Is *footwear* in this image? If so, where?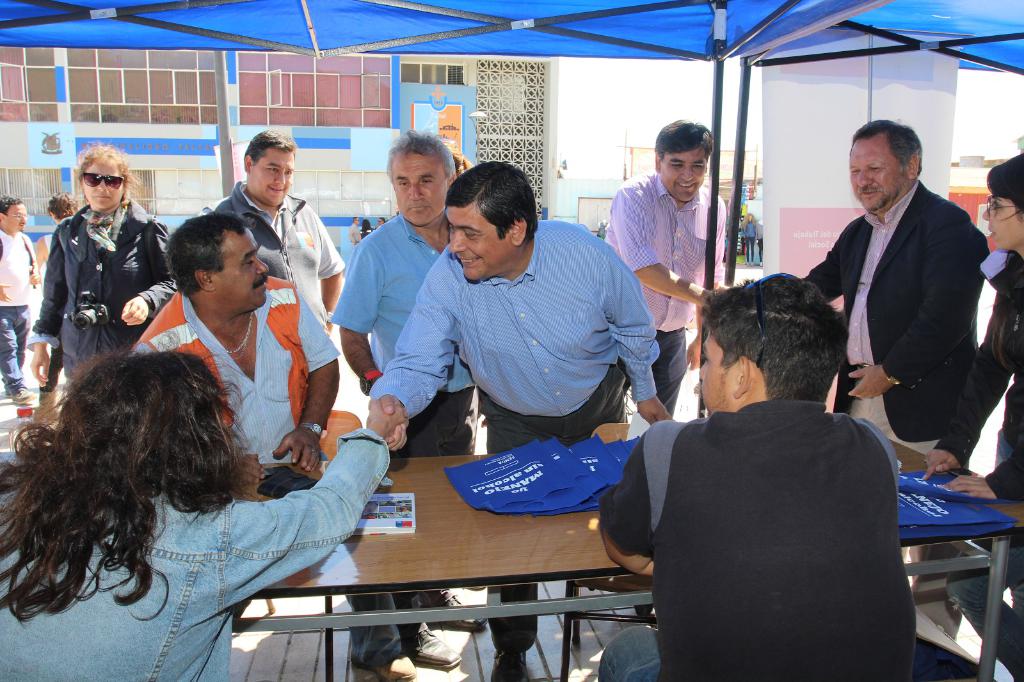
Yes, at crop(405, 616, 459, 671).
